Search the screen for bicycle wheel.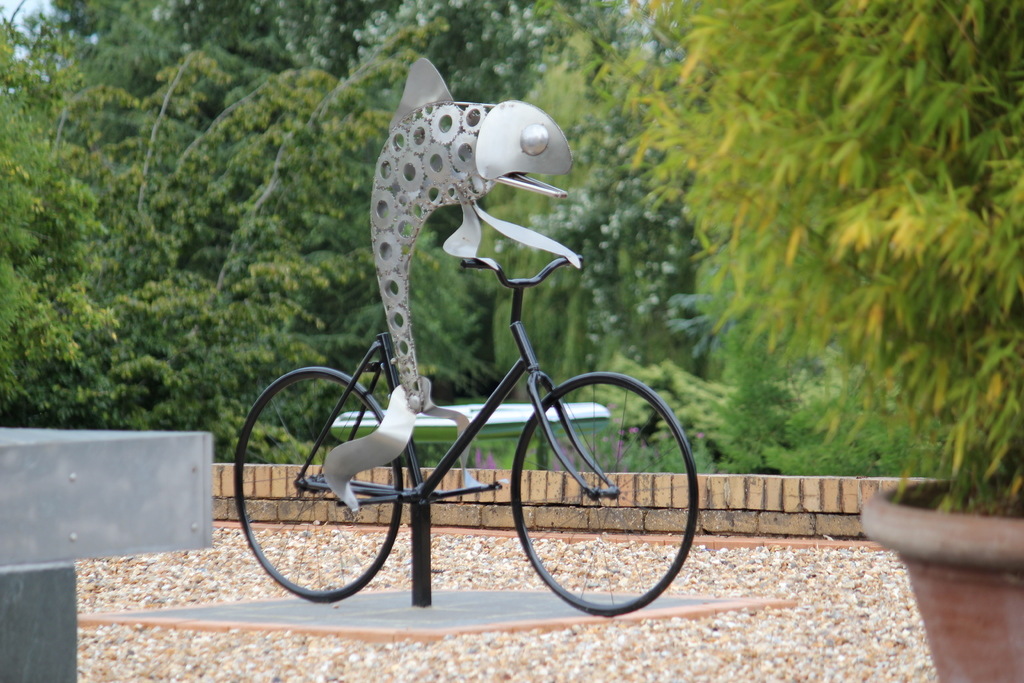
Found at 233,370,401,604.
